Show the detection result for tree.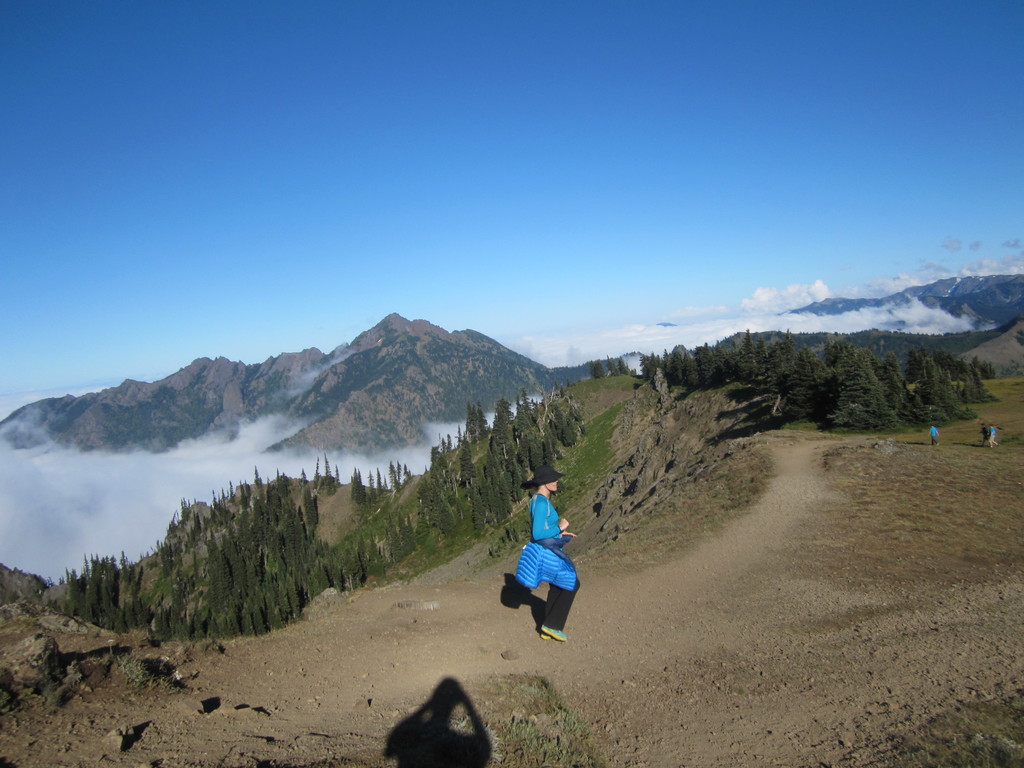
BBox(311, 459, 326, 492).
